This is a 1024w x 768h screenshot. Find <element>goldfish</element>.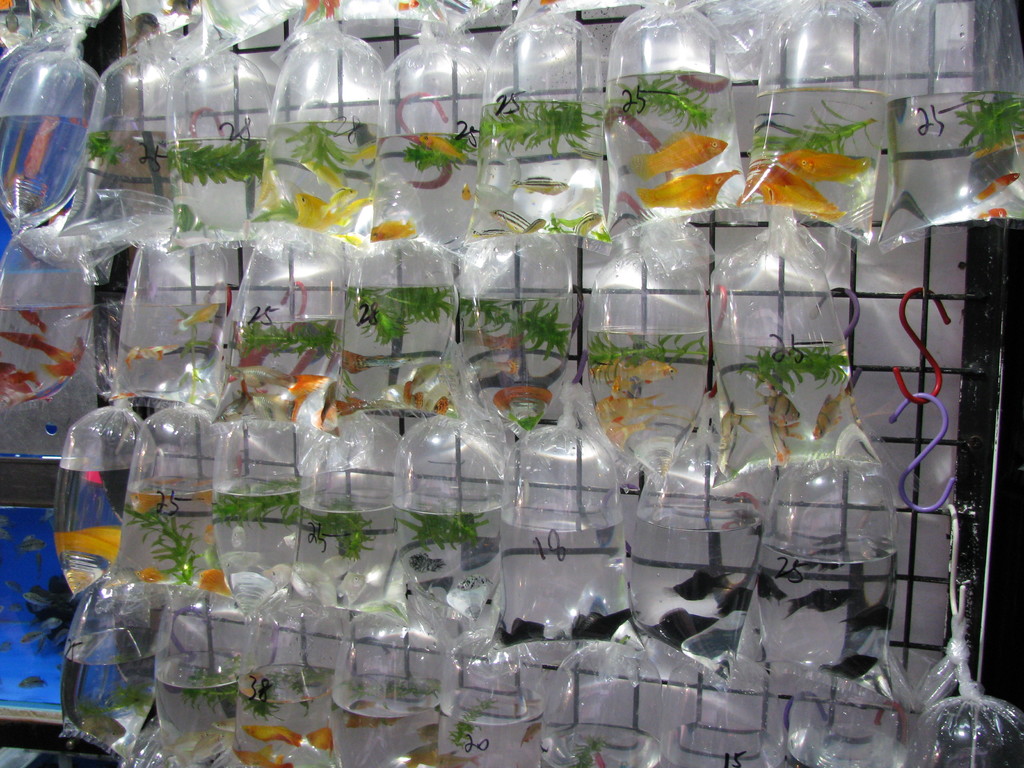
Bounding box: [left=227, top=364, right=333, bottom=397].
